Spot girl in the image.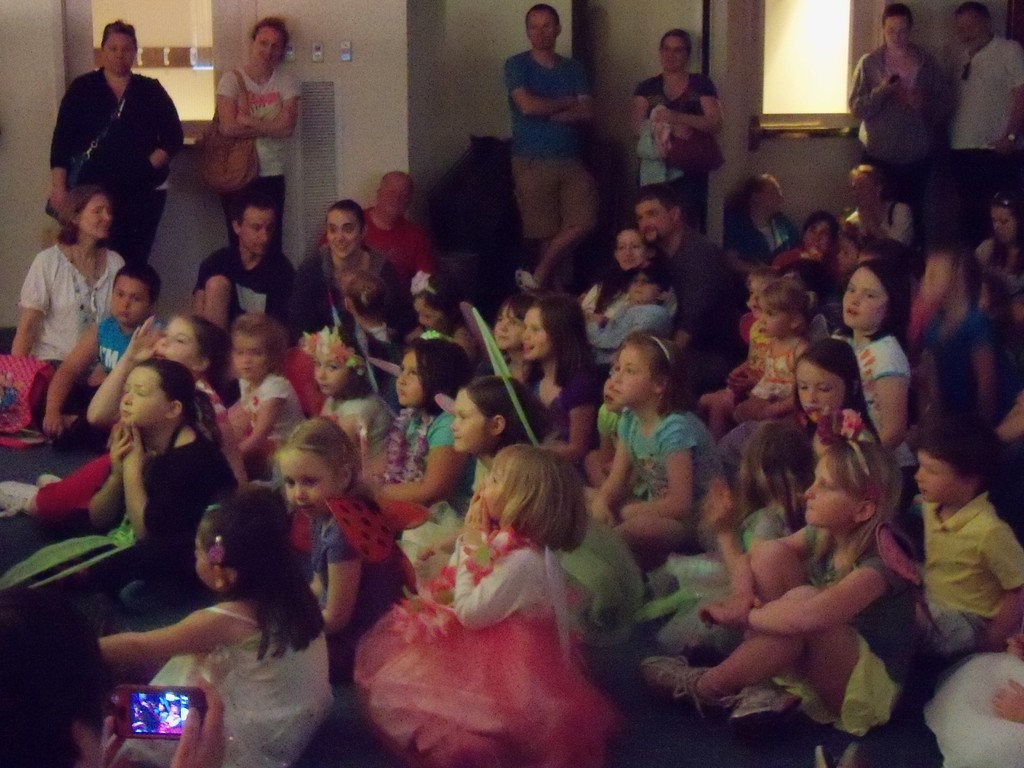
girl found at [484,291,532,394].
